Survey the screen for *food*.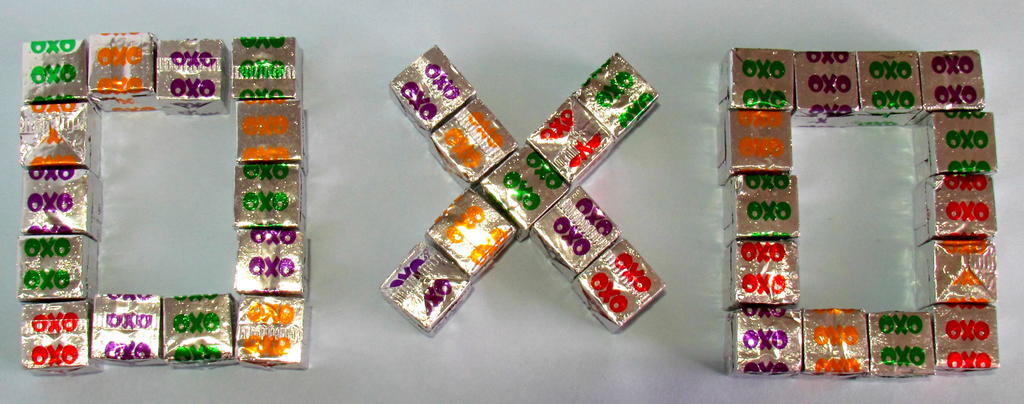
Survey found: [left=160, top=295, right=235, bottom=364].
